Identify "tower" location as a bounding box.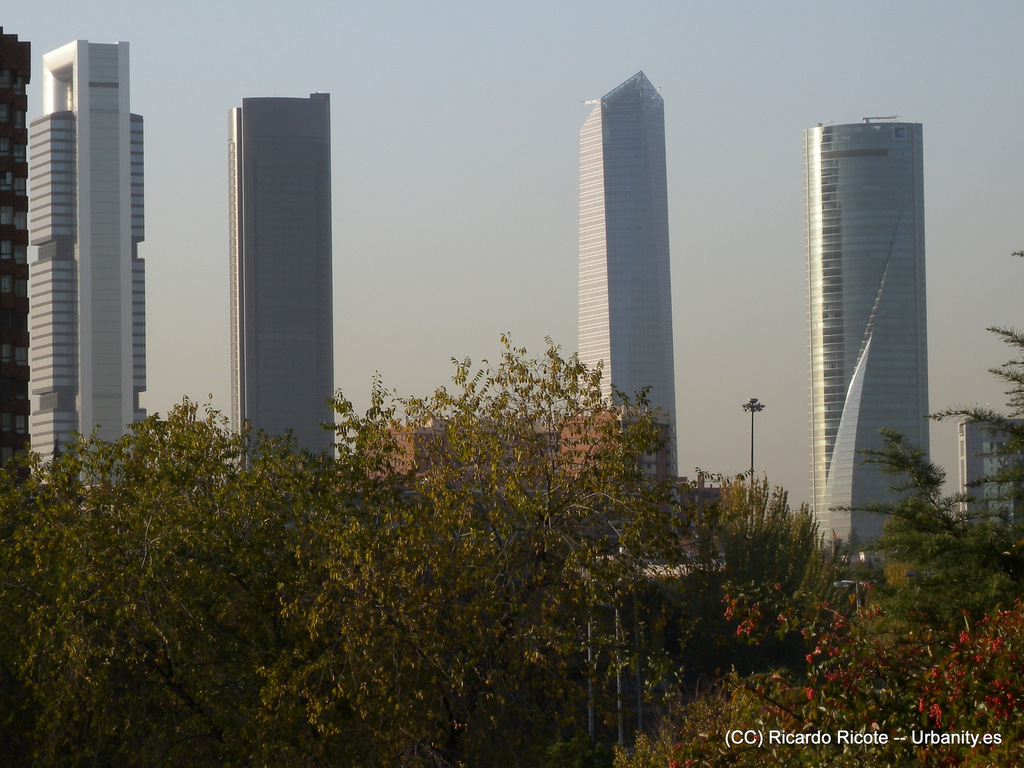
select_region(575, 68, 680, 496).
